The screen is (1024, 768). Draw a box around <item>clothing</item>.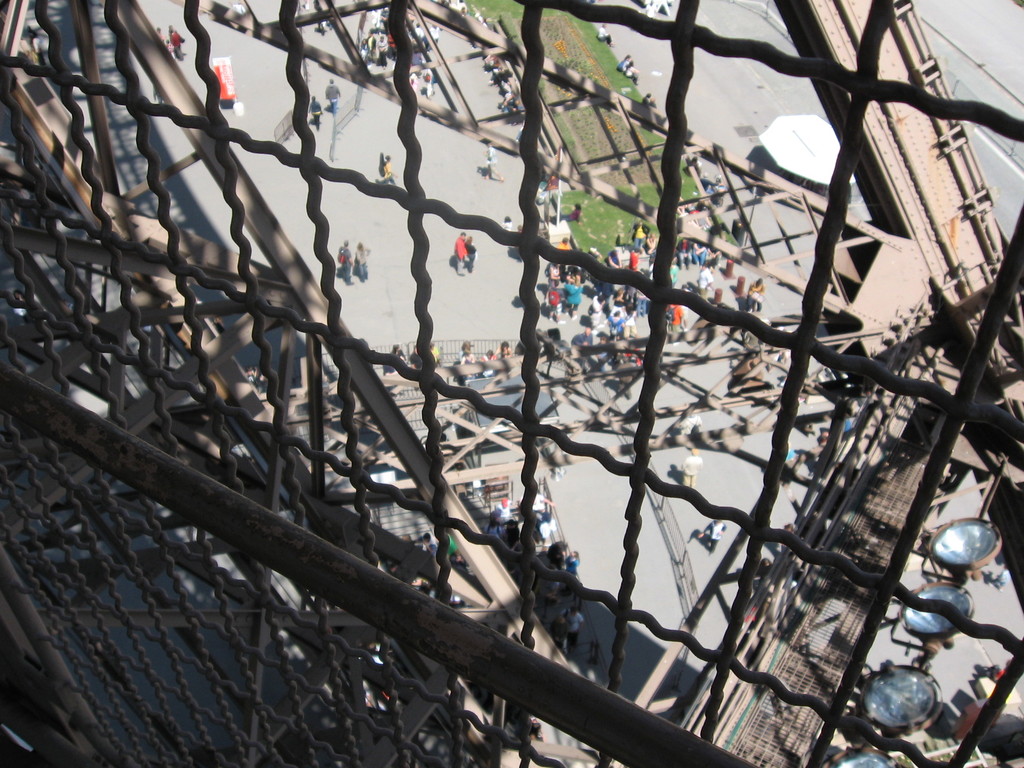
335:244:352:287.
